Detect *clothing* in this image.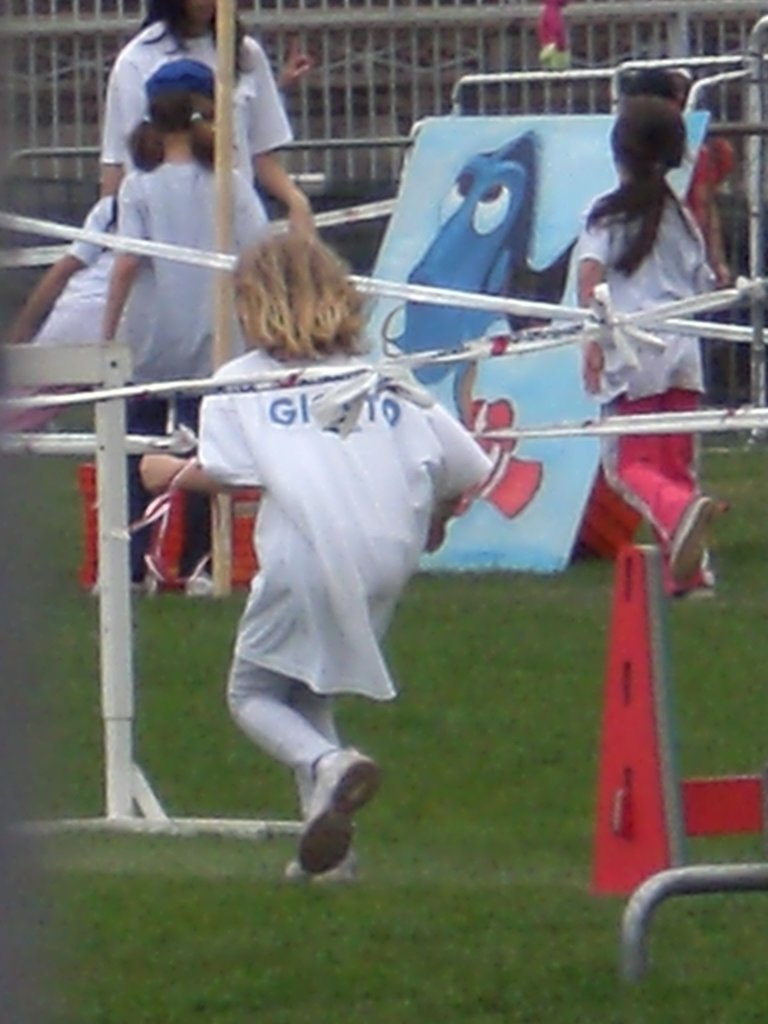
Detection: box=[43, 191, 134, 435].
